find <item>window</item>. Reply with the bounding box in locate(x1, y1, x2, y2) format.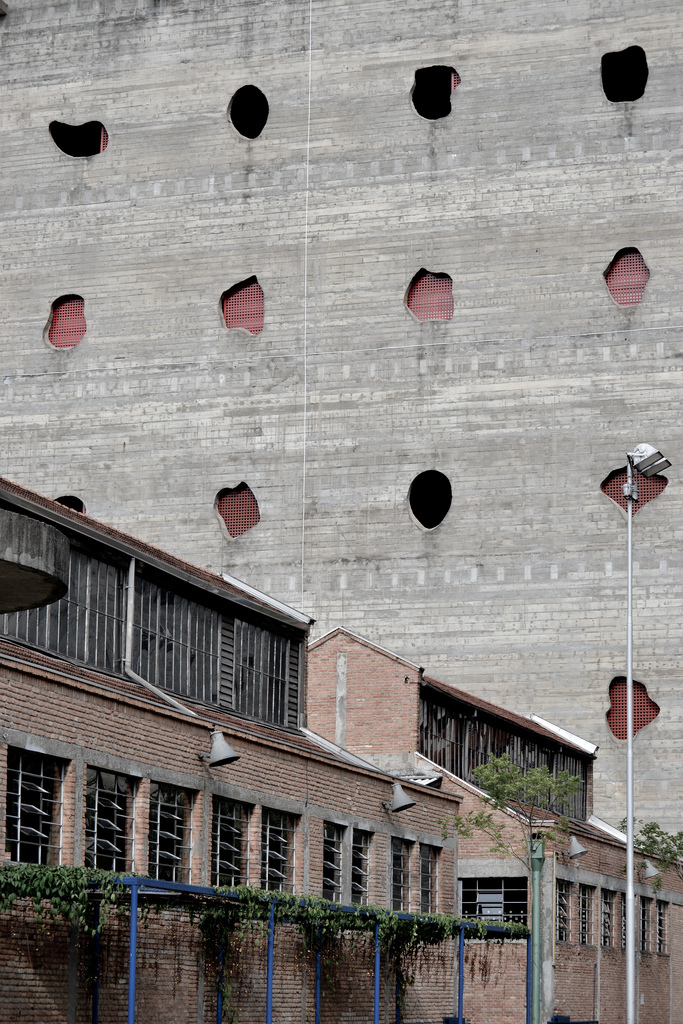
locate(90, 769, 134, 870).
